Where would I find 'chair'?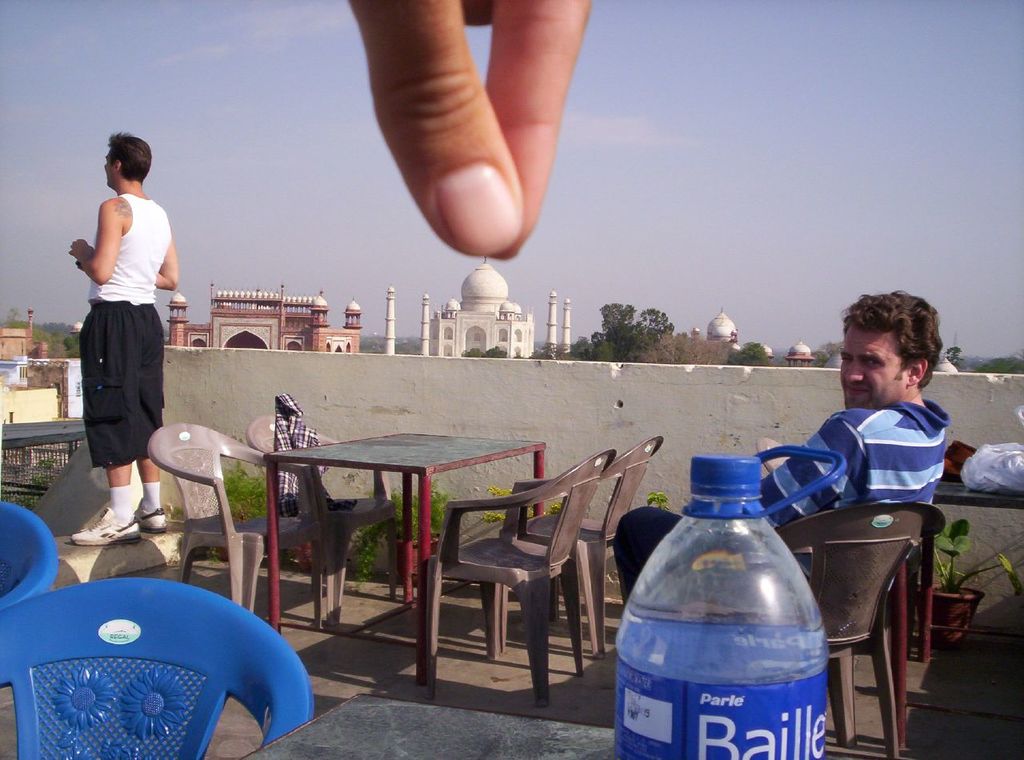
At (left=153, top=422, right=324, bottom=631).
